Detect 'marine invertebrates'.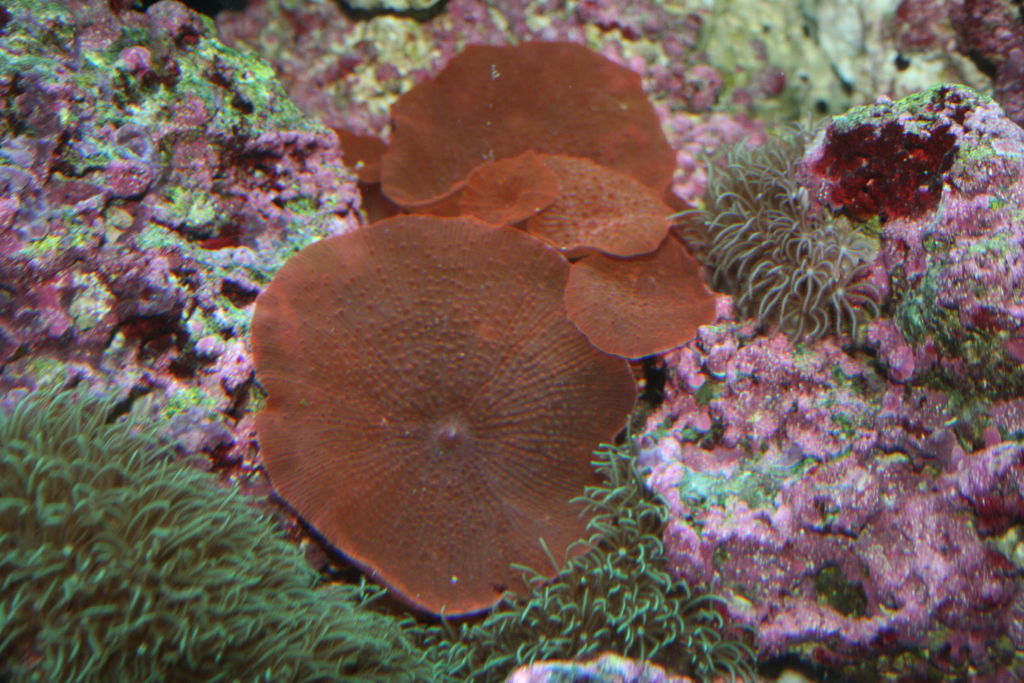
Detected at (531,145,705,265).
